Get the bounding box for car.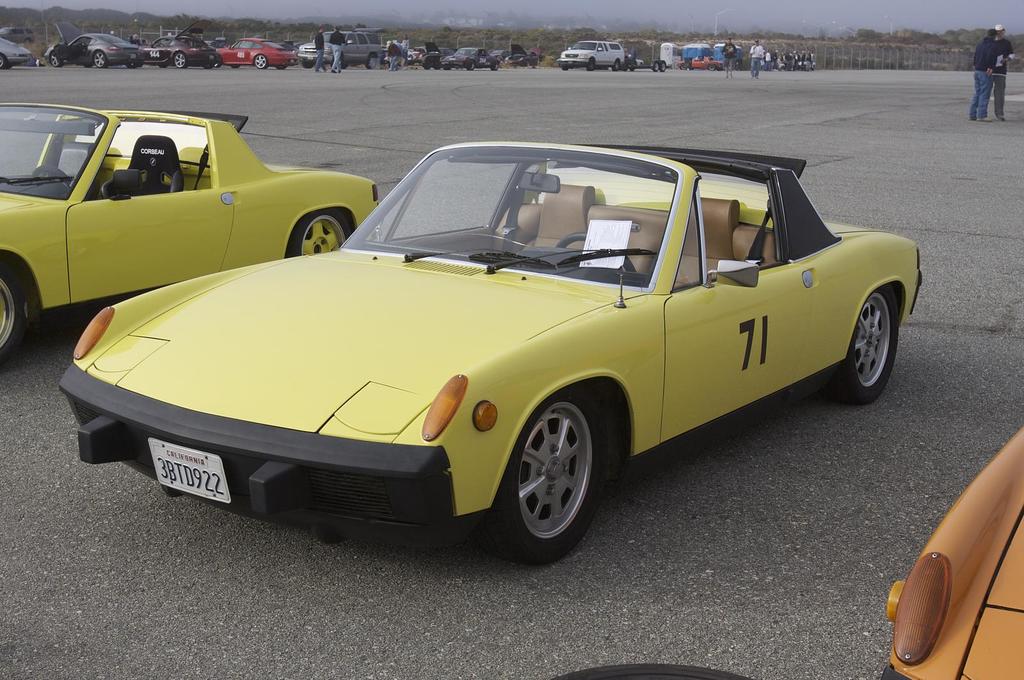
(left=410, top=46, right=431, bottom=59).
